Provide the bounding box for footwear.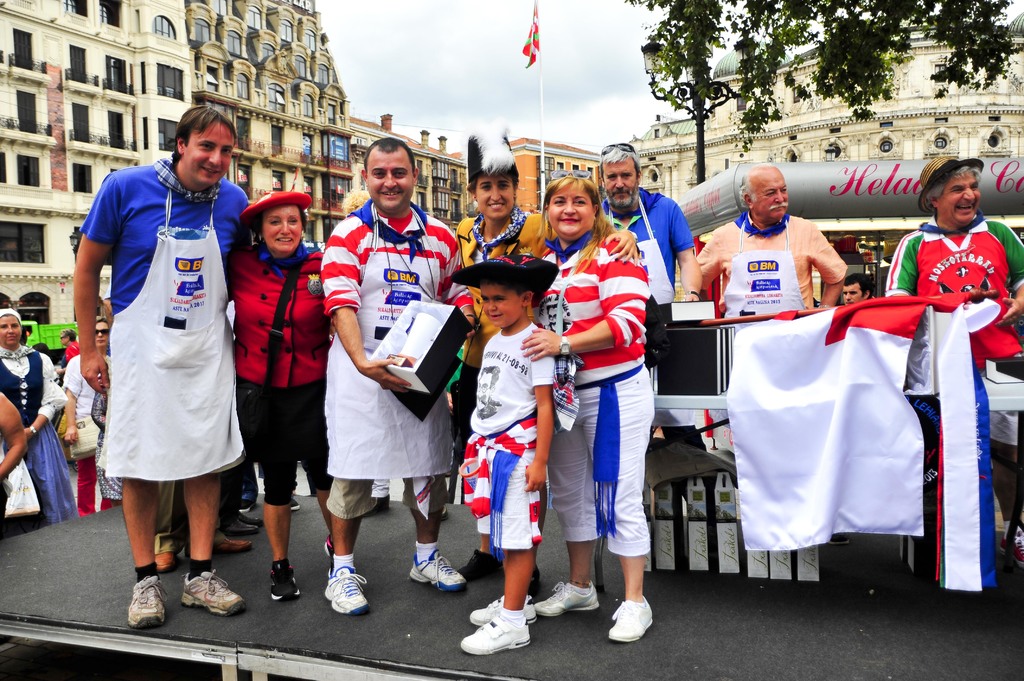
x1=312 y1=559 x2=369 y2=632.
